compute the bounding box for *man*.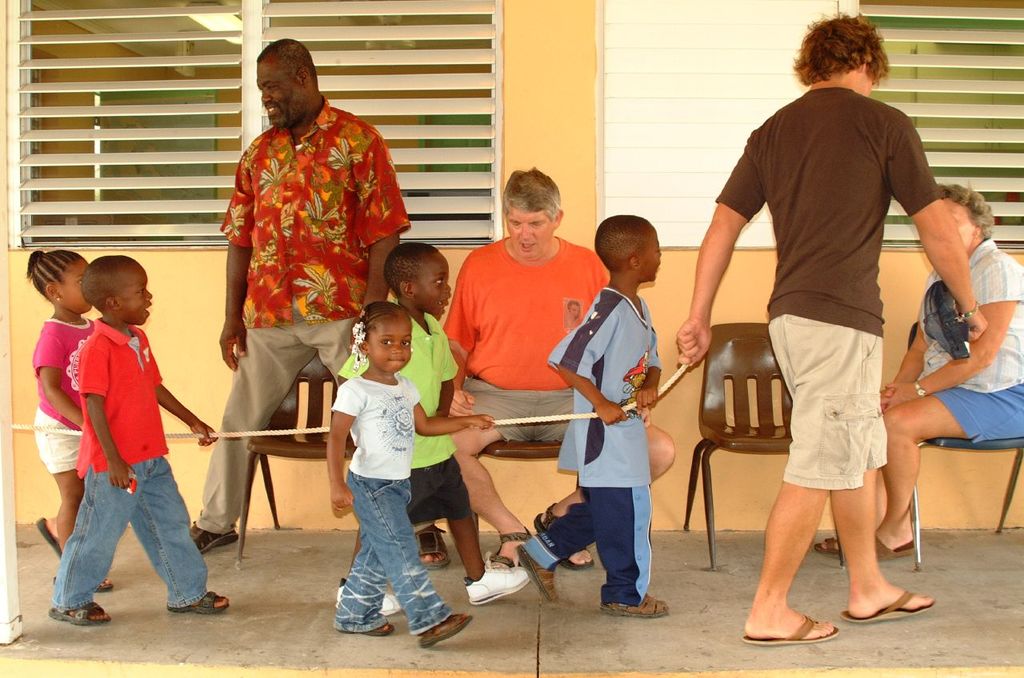
bbox=[679, 4, 985, 642].
